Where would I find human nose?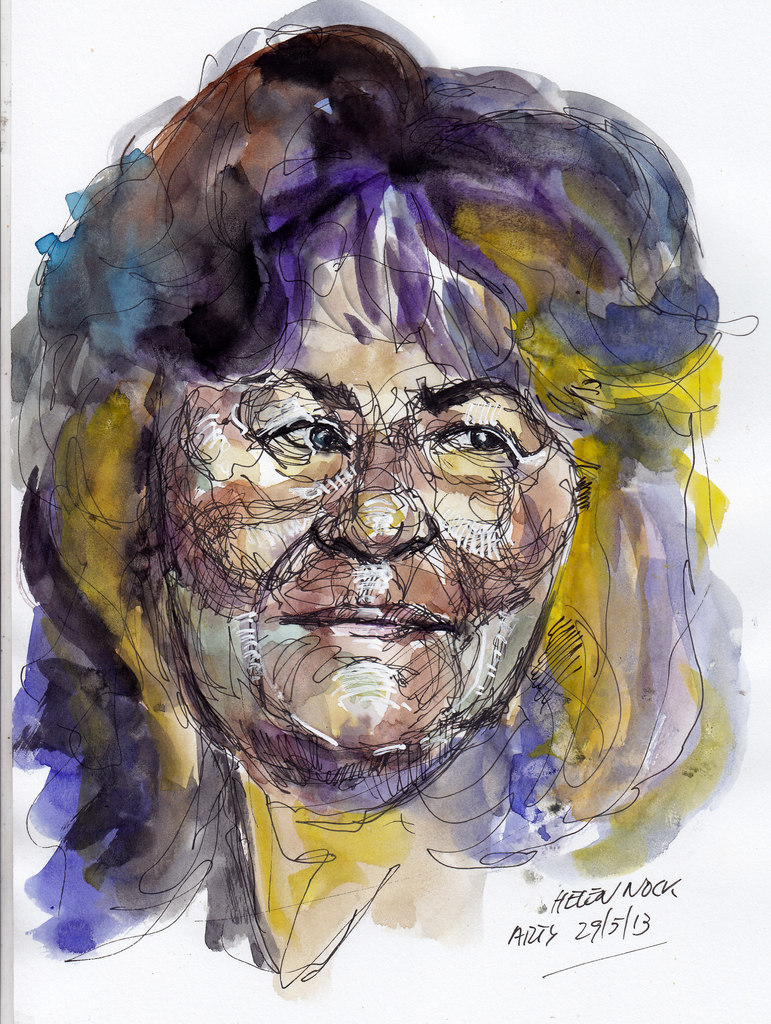
At <region>310, 436, 434, 560</region>.
